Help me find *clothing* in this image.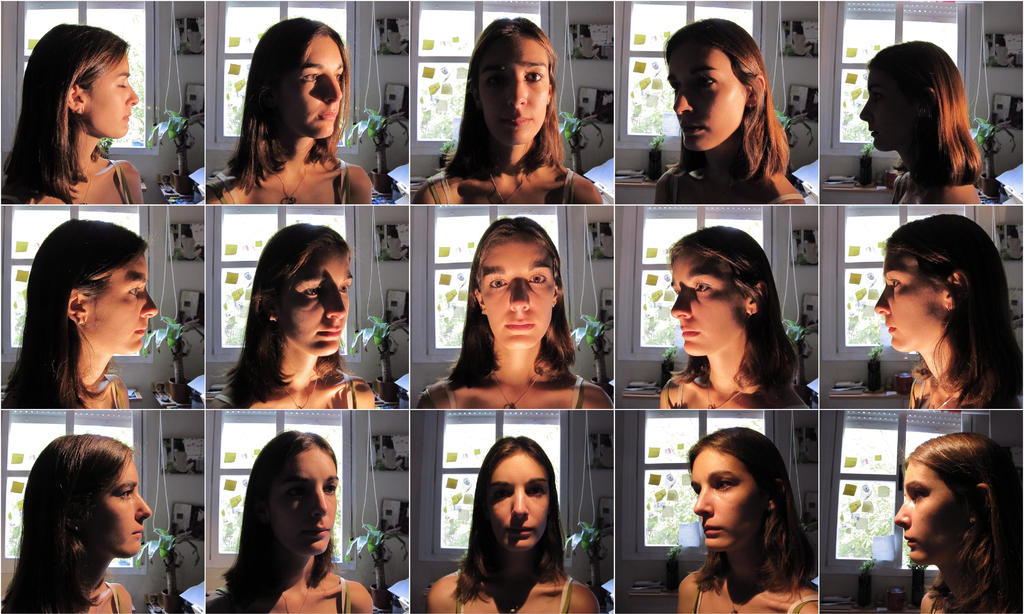
Found it: [909,376,957,409].
